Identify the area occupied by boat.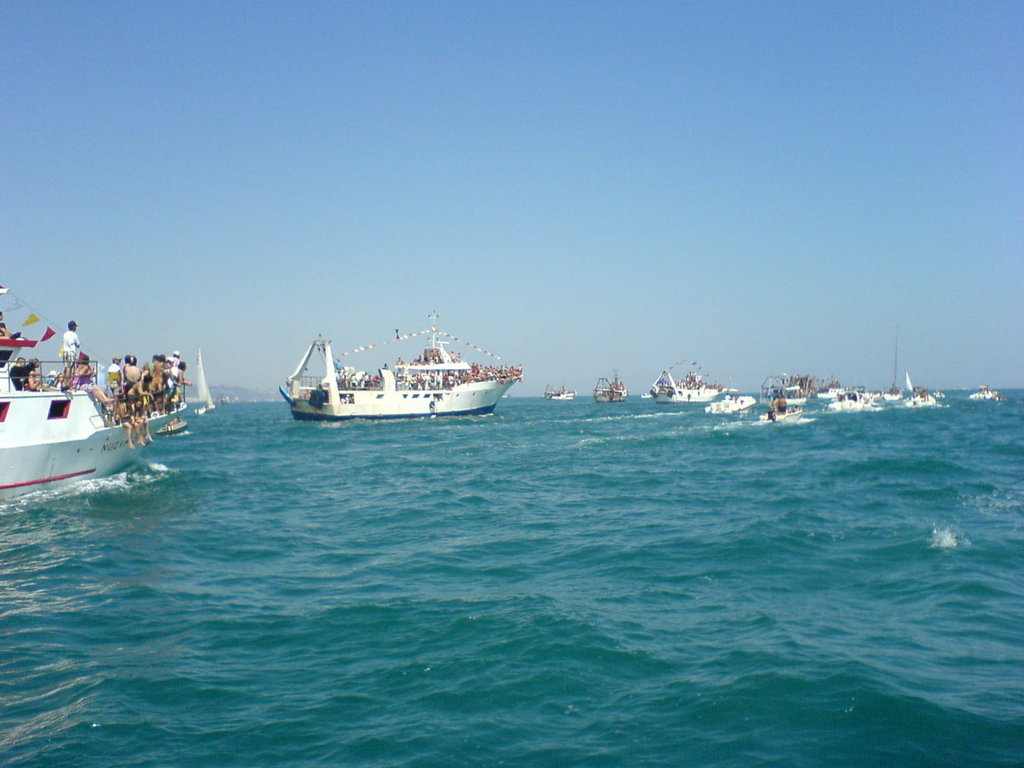
Area: <bbox>193, 349, 216, 416</bbox>.
